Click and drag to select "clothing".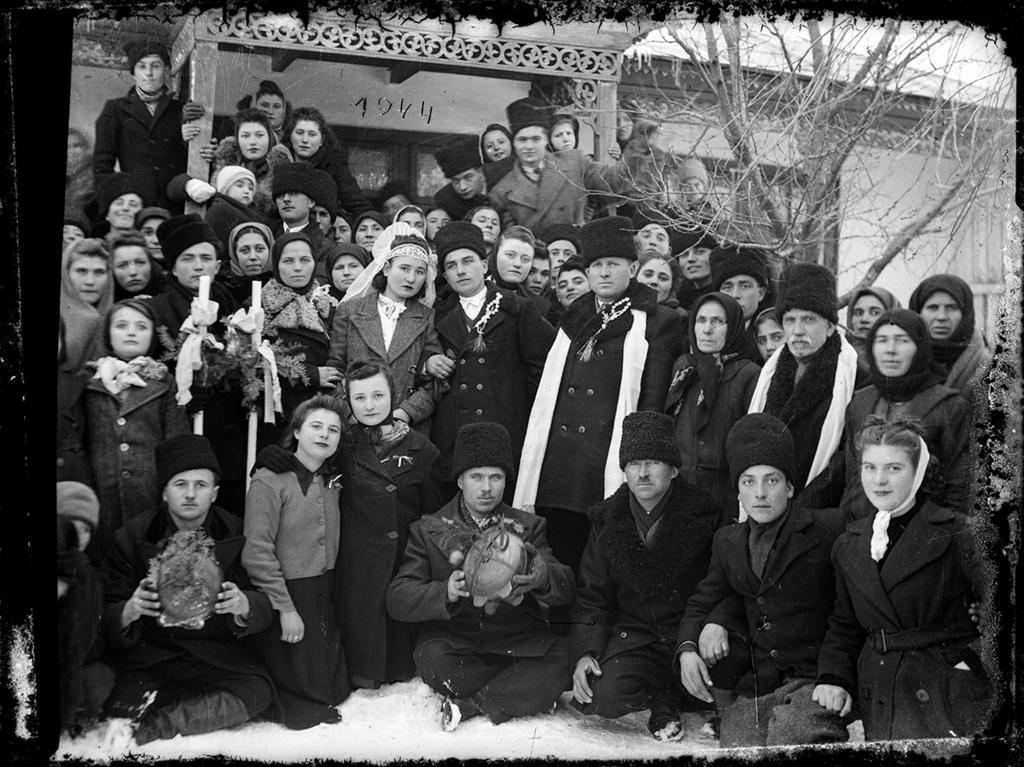
Selection: box(396, 294, 564, 470).
